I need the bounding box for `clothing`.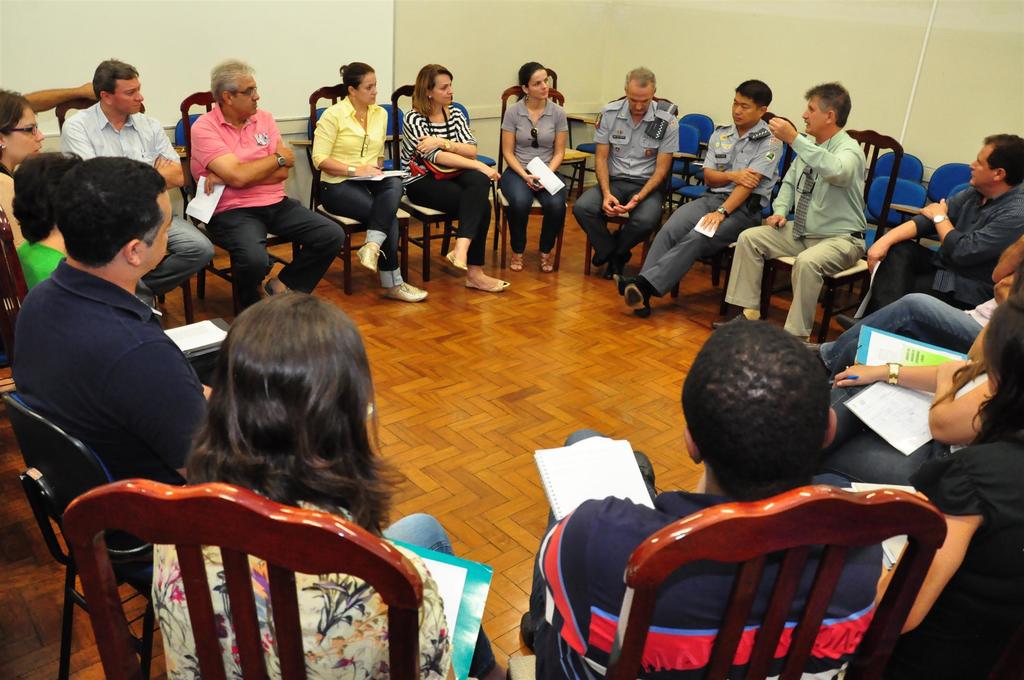
Here it is: {"x1": 637, "y1": 118, "x2": 786, "y2": 293}.
